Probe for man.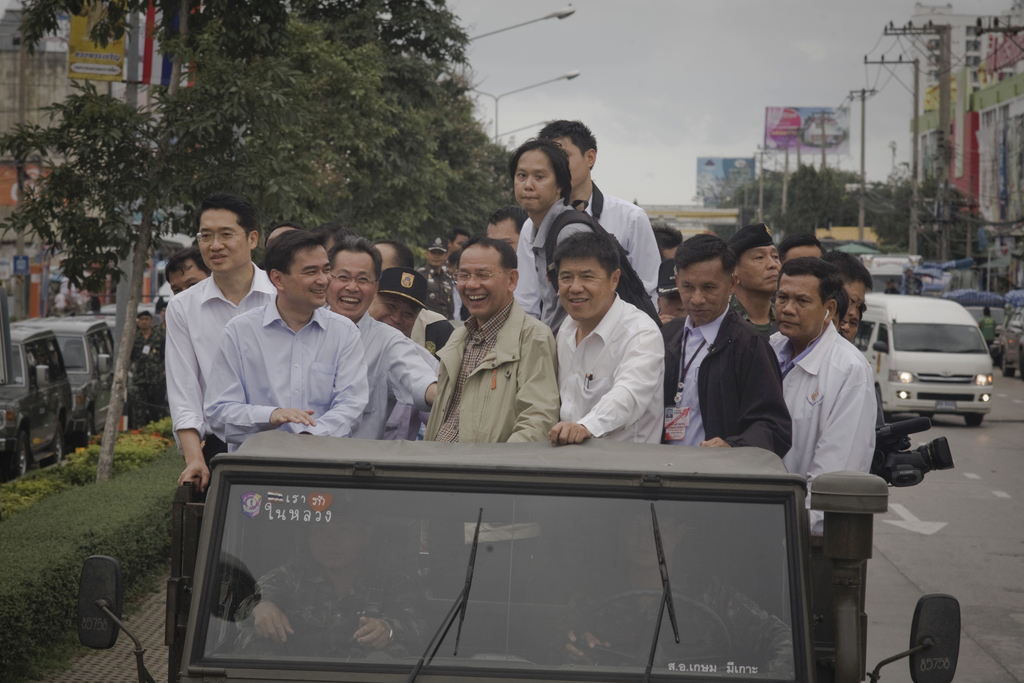
Probe result: [x1=348, y1=268, x2=447, y2=443].
